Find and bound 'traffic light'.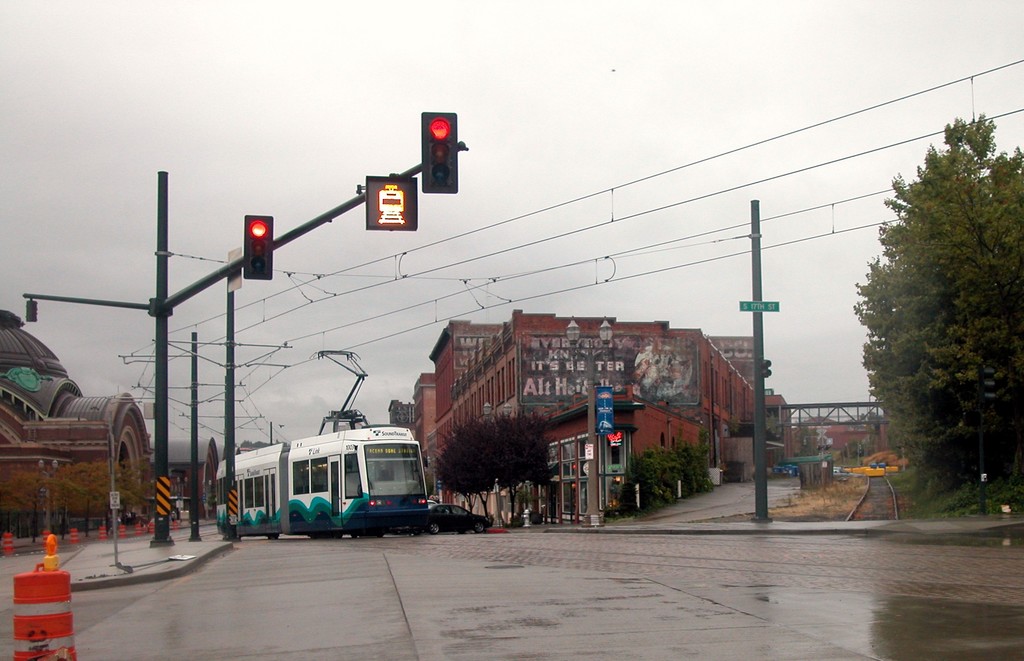
Bound: {"x1": 243, "y1": 214, "x2": 274, "y2": 277}.
